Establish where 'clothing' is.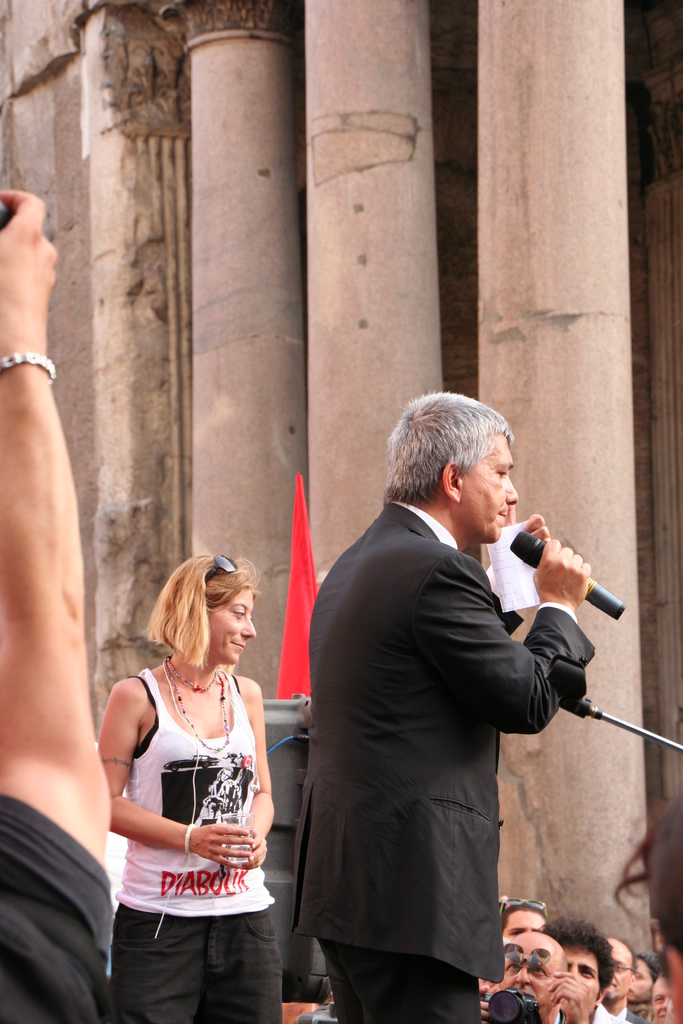
Established at l=292, t=502, r=591, b=1023.
